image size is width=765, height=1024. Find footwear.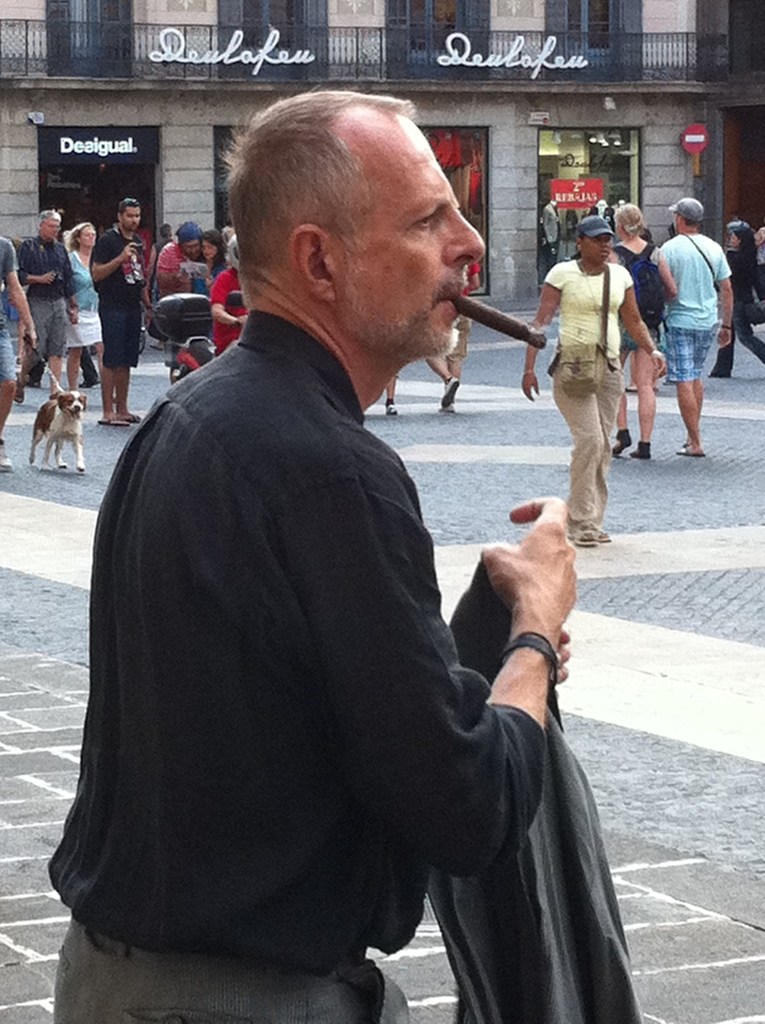
l=569, t=531, r=597, b=548.
